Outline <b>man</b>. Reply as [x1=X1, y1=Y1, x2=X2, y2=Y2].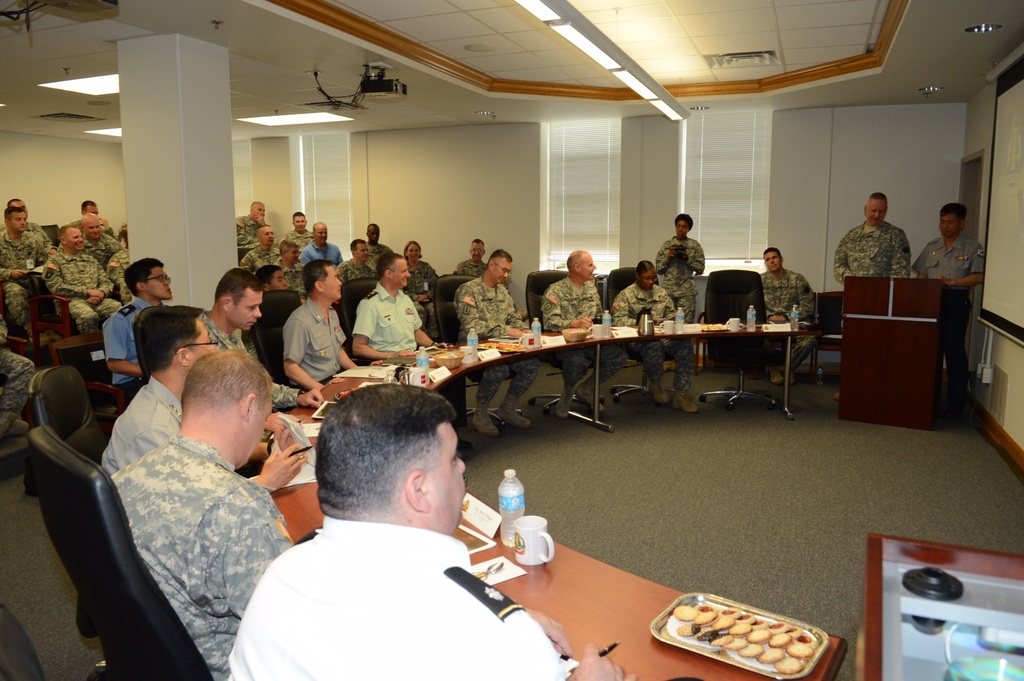
[x1=613, y1=262, x2=696, y2=411].
